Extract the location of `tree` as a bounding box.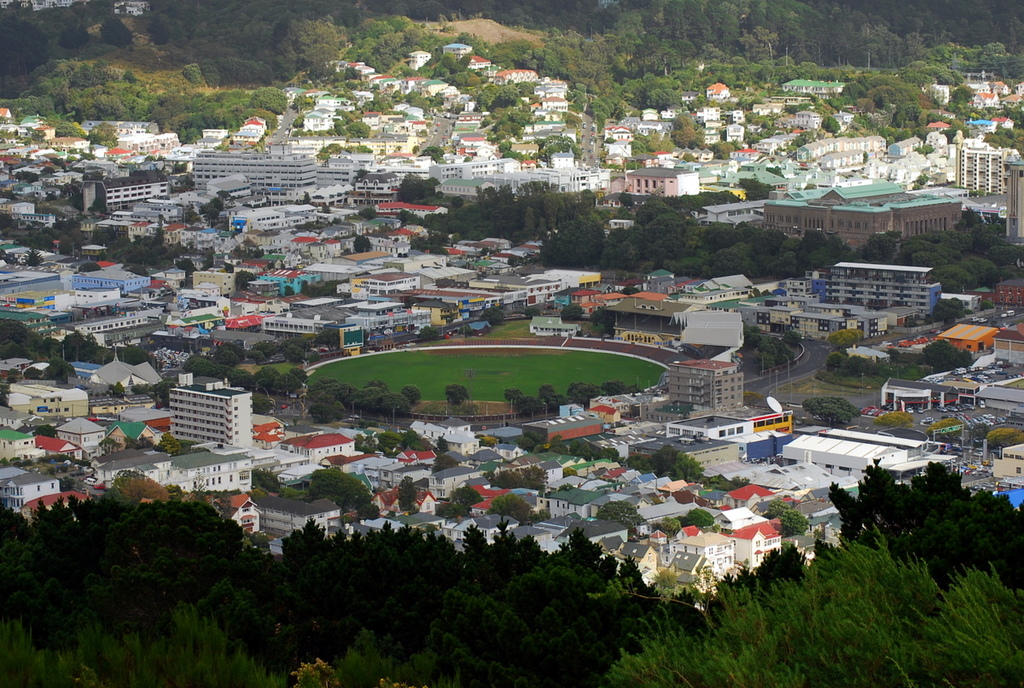
x1=712, y1=141, x2=726, y2=160.
